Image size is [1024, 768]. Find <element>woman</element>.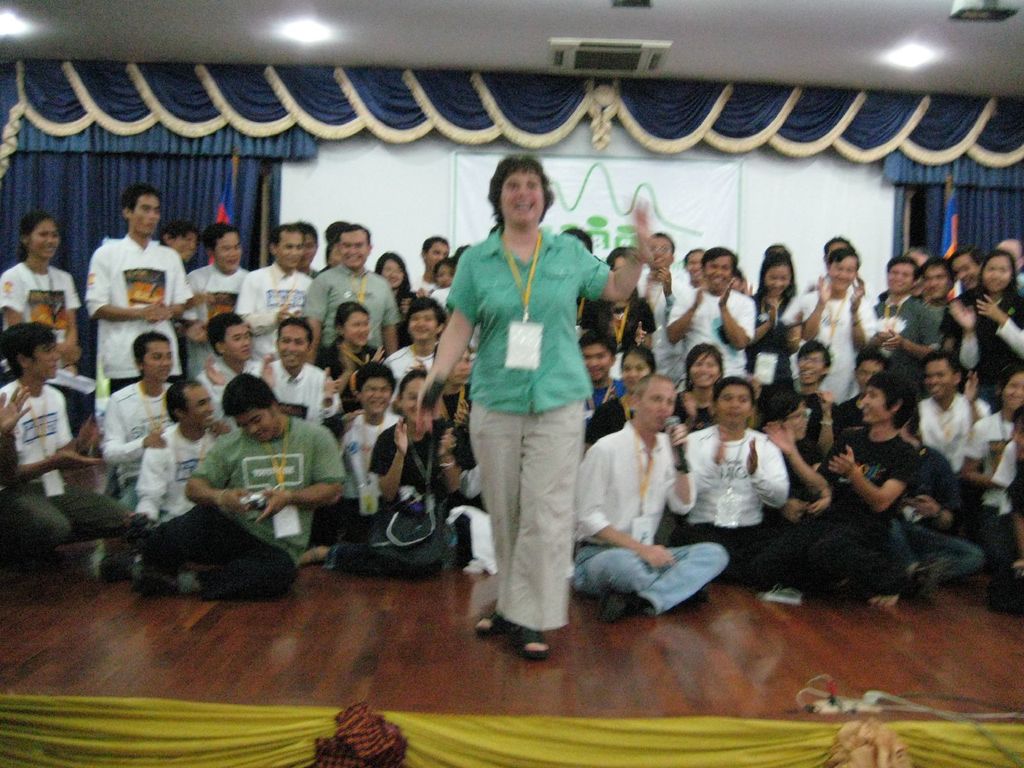
x1=952 y1=250 x2=1023 y2=406.
